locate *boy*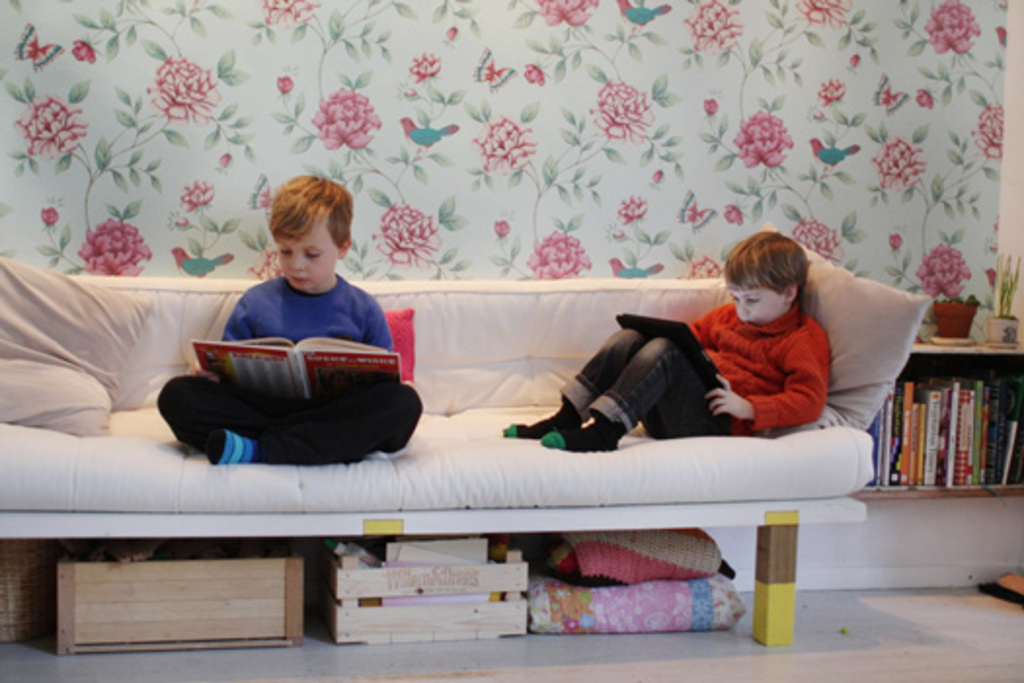
(left=499, top=230, right=835, bottom=449)
